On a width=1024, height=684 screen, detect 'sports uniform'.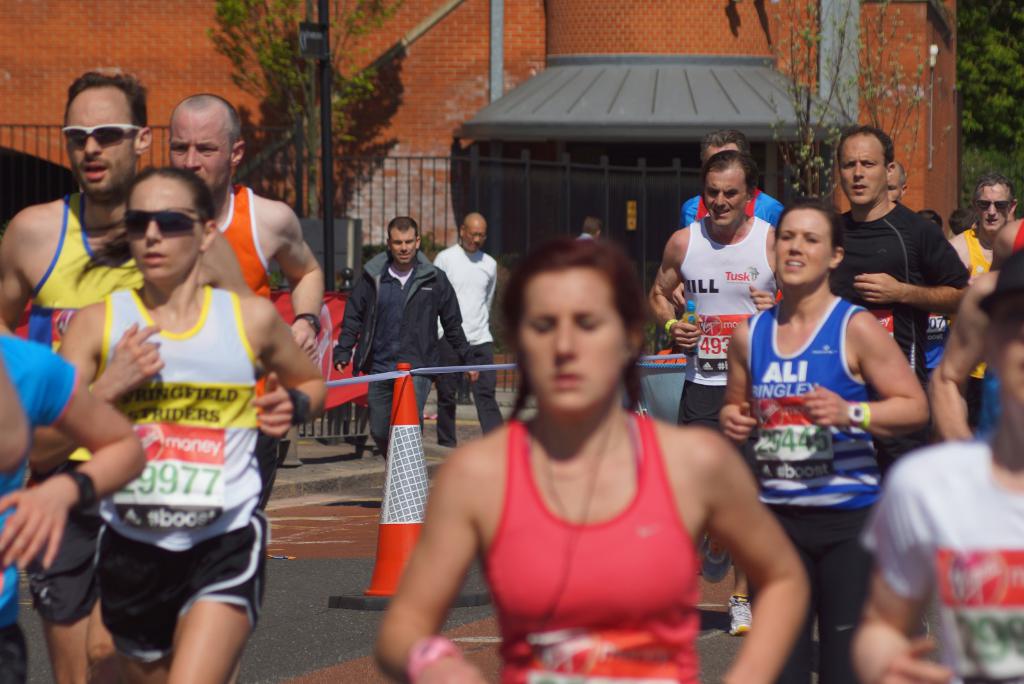
867,431,1023,683.
